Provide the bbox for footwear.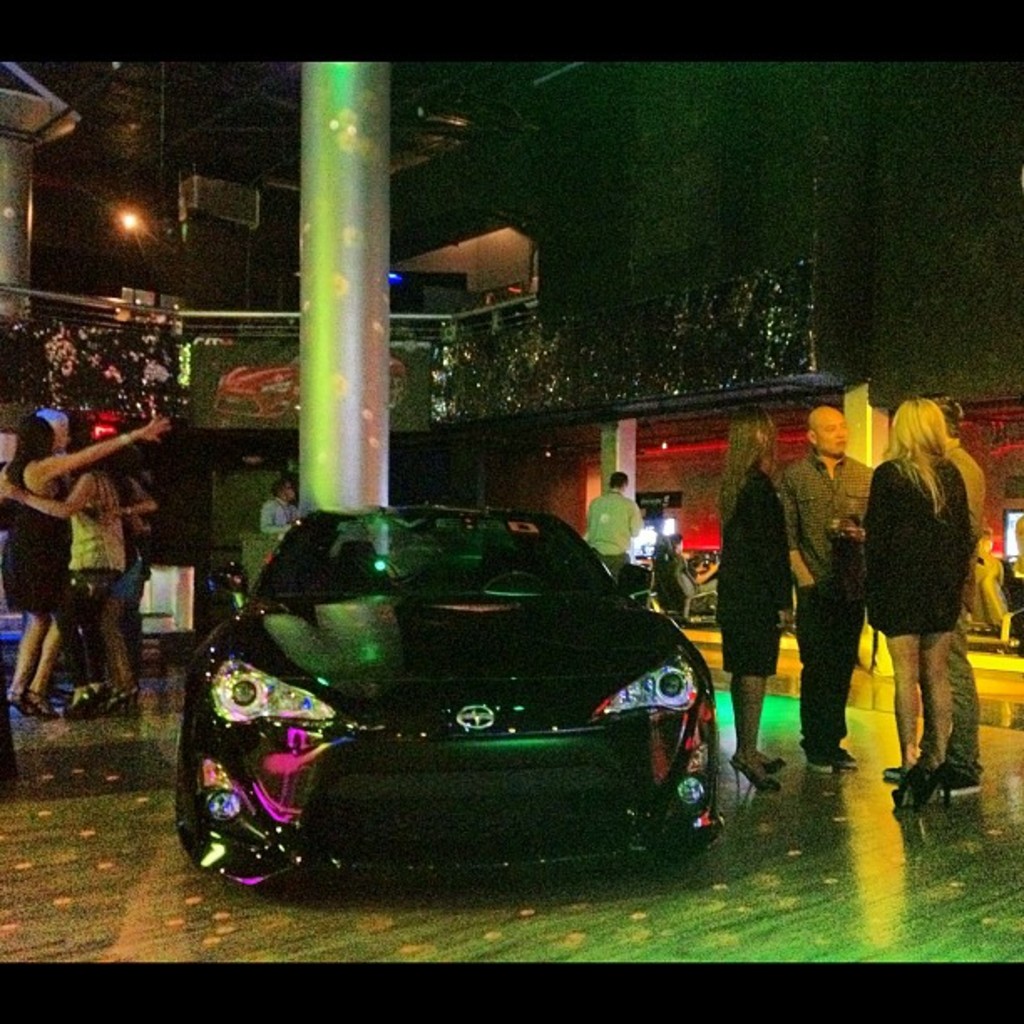
10,684,52,724.
